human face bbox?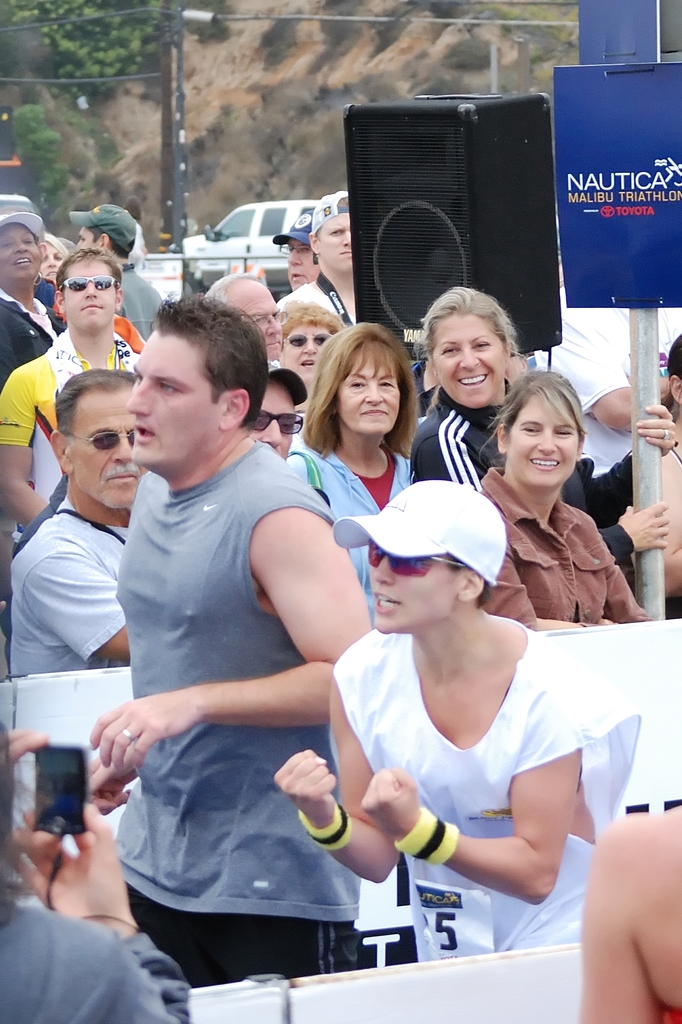
bbox=(58, 253, 118, 330)
